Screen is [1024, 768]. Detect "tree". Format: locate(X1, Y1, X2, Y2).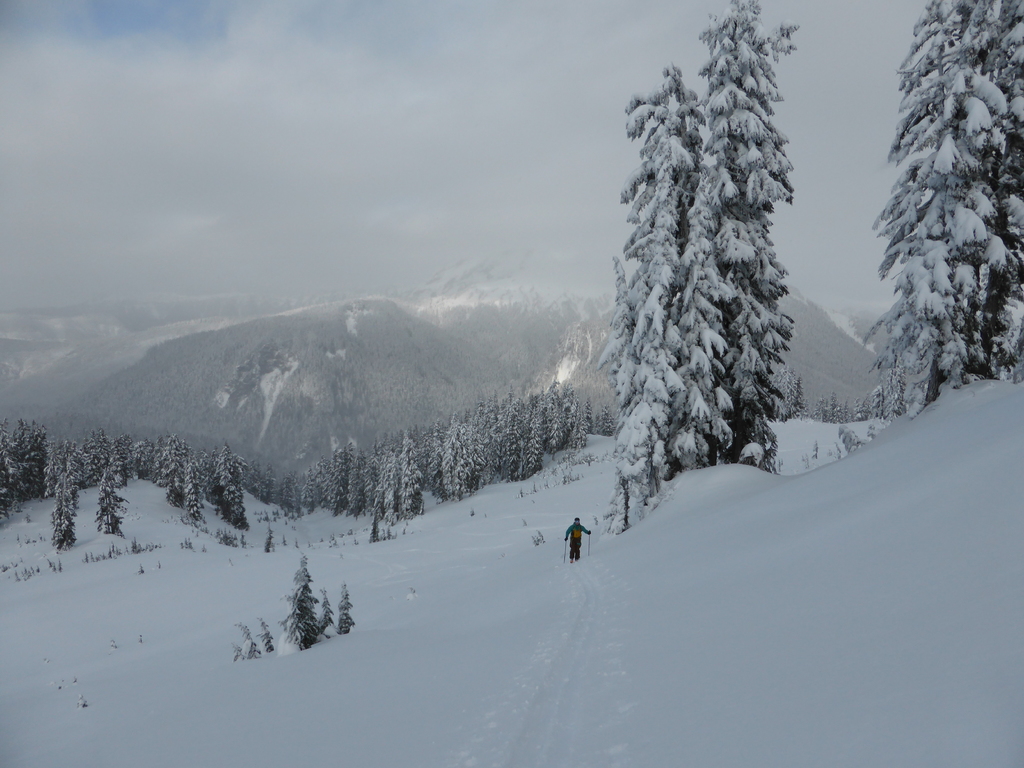
locate(0, 404, 263, 549).
